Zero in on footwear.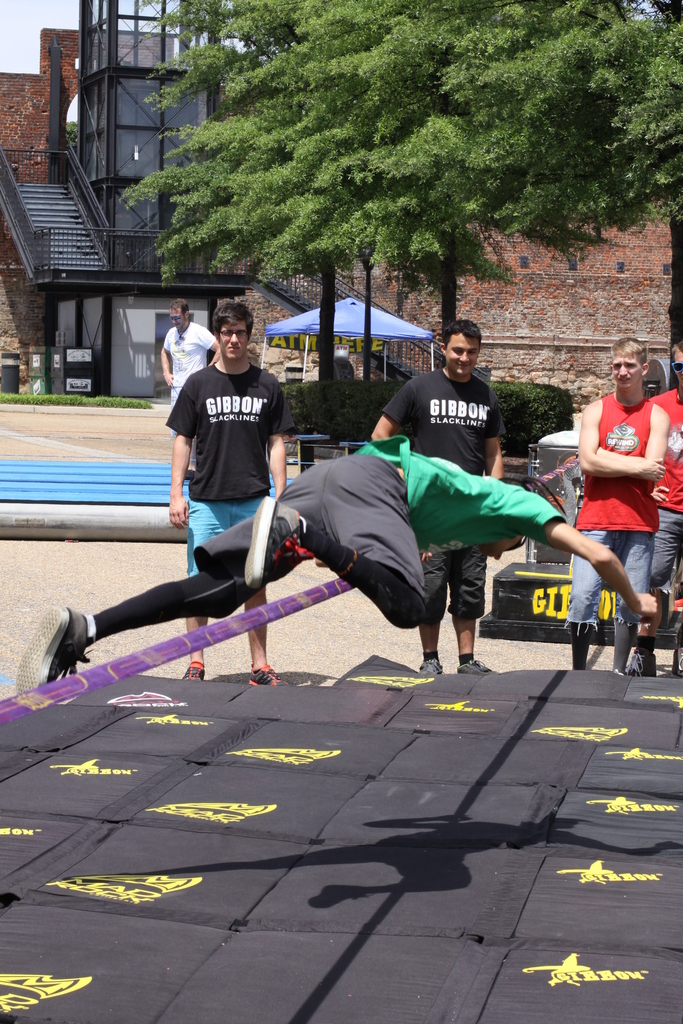
Zeroed in: x1=240, y1=489, x2=317, y2=588.
